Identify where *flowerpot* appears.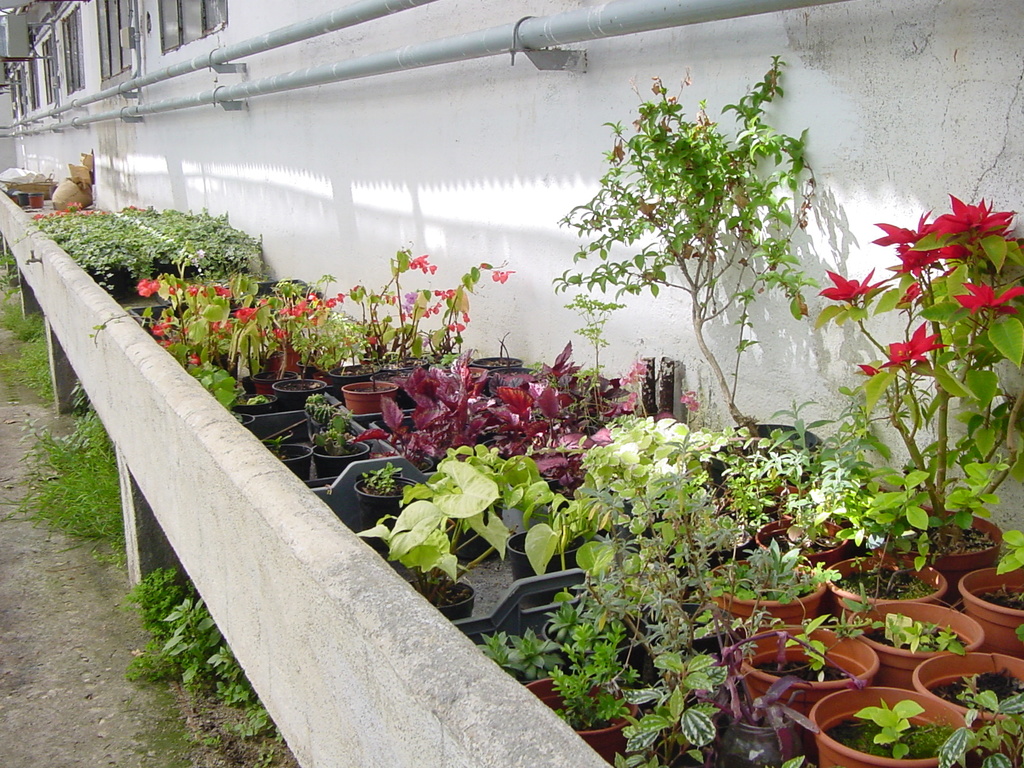
Appears at 525:682:634:764.
